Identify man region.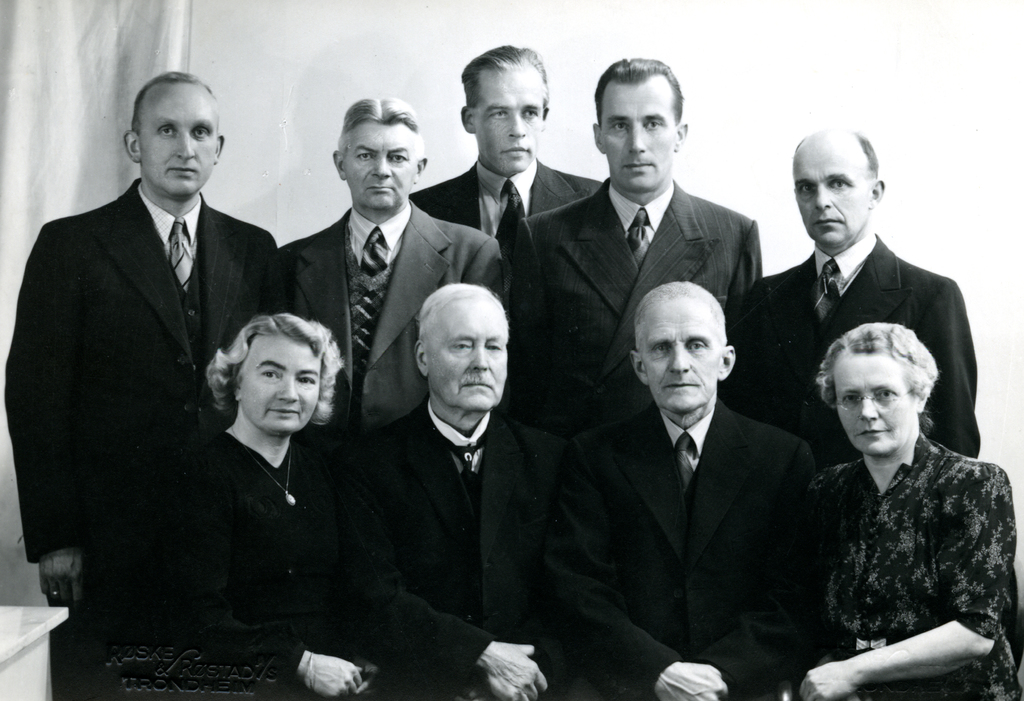
Region: box(521, 270, 841, 700).
